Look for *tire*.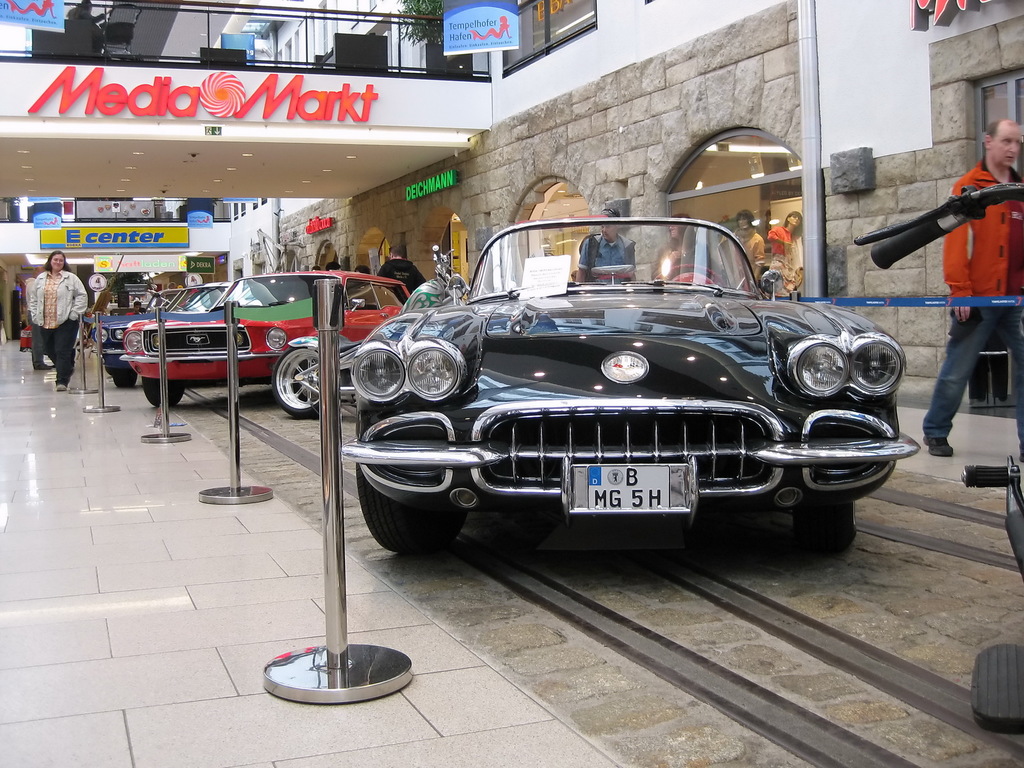
Found: 266:336:329:419.
